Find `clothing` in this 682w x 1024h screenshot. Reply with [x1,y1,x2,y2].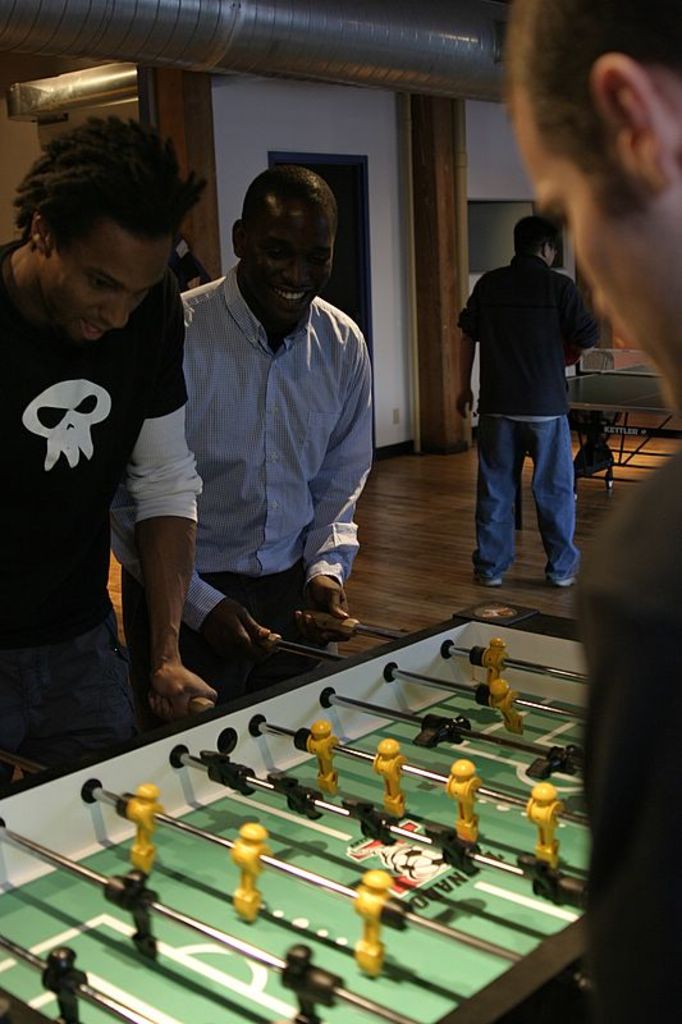
[456,250,580,586].
